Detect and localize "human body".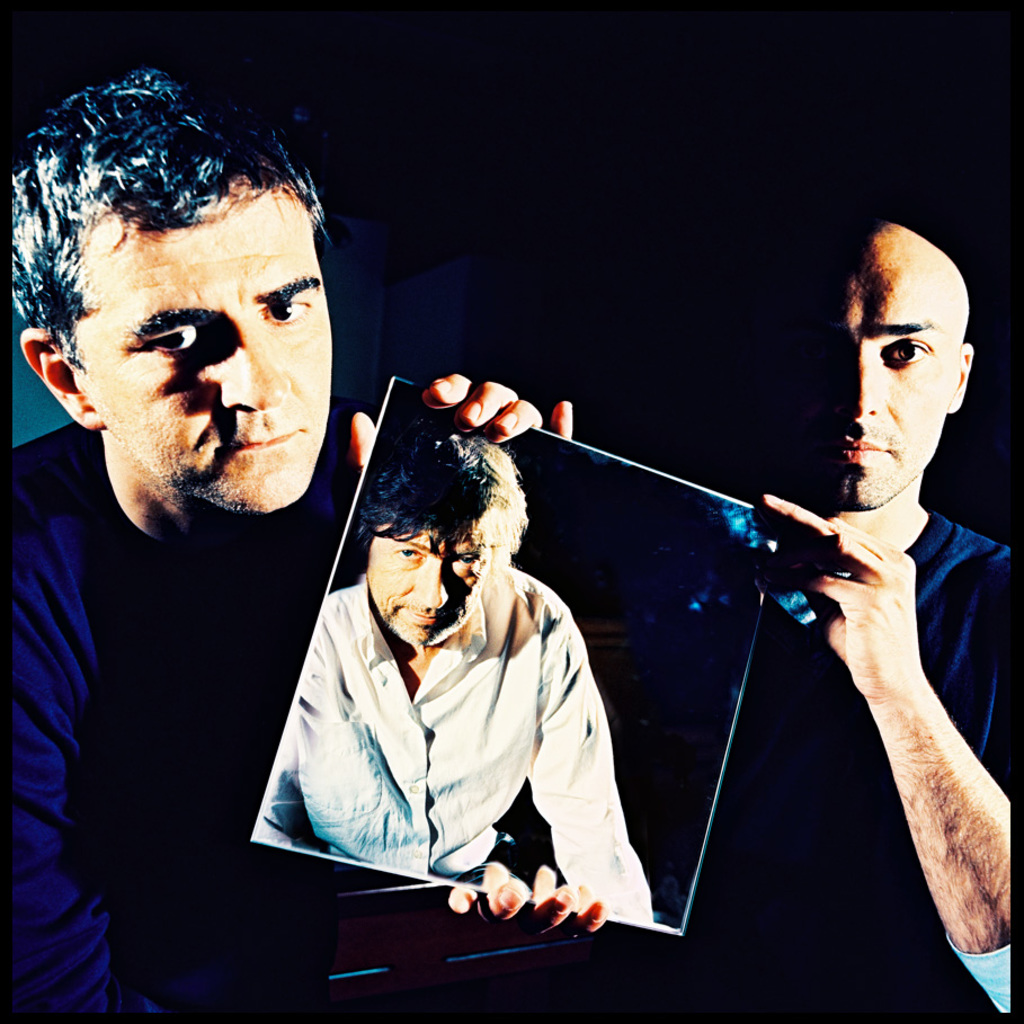
Localized at l=253, t=568, r=656, b=923.
